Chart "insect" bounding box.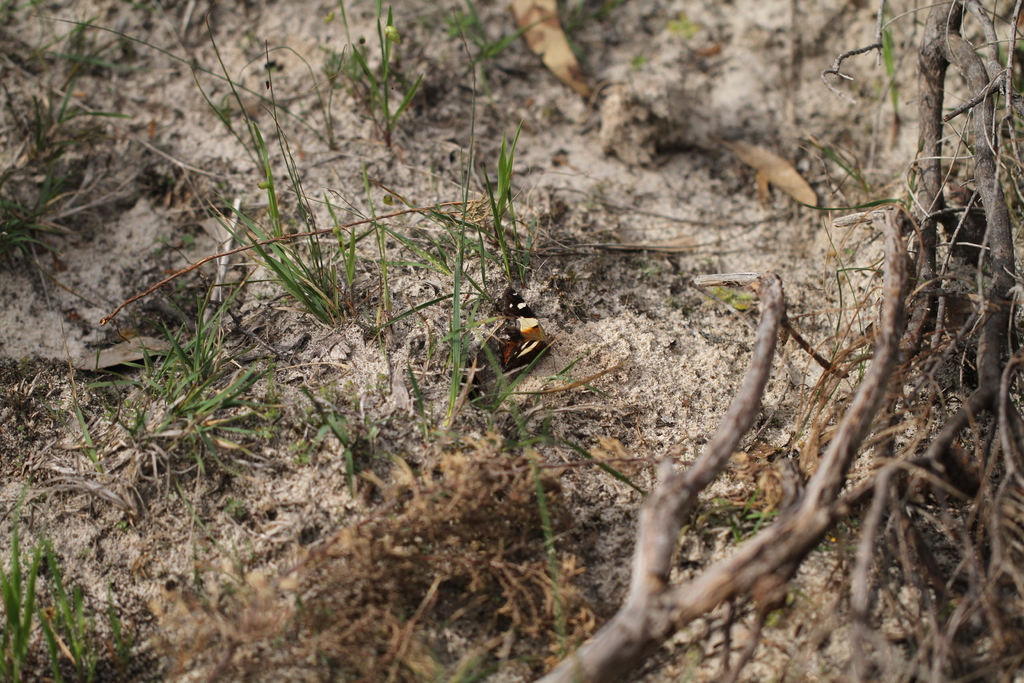
Charted: (left=497, top=290, right=546, bottom=374).
